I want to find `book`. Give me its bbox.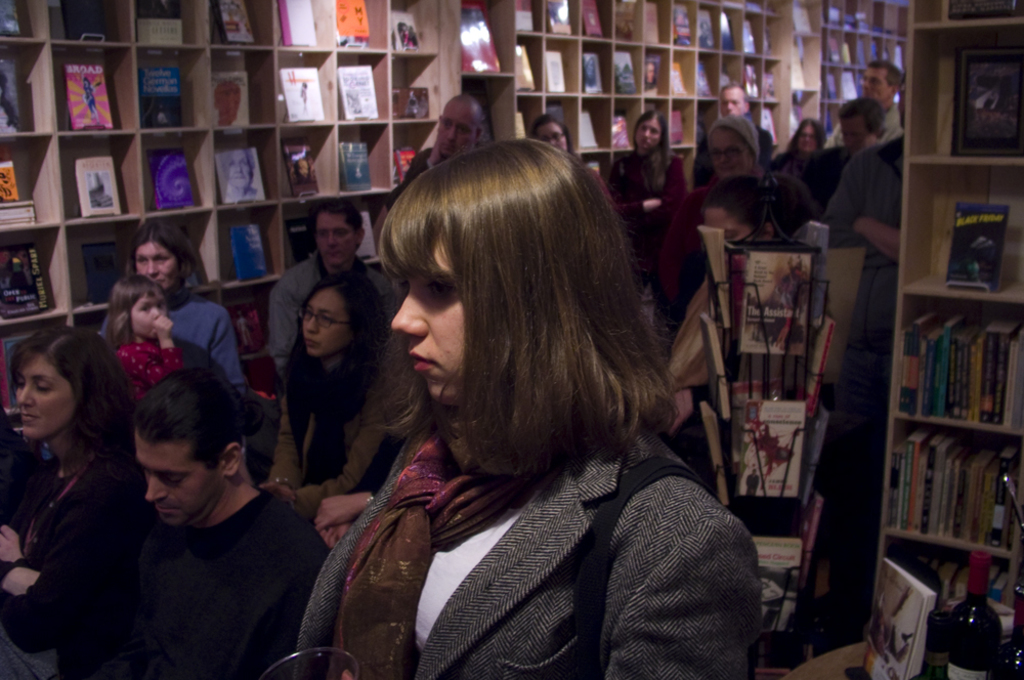
(x1=743, y1=16, x2=759, y2=52).
